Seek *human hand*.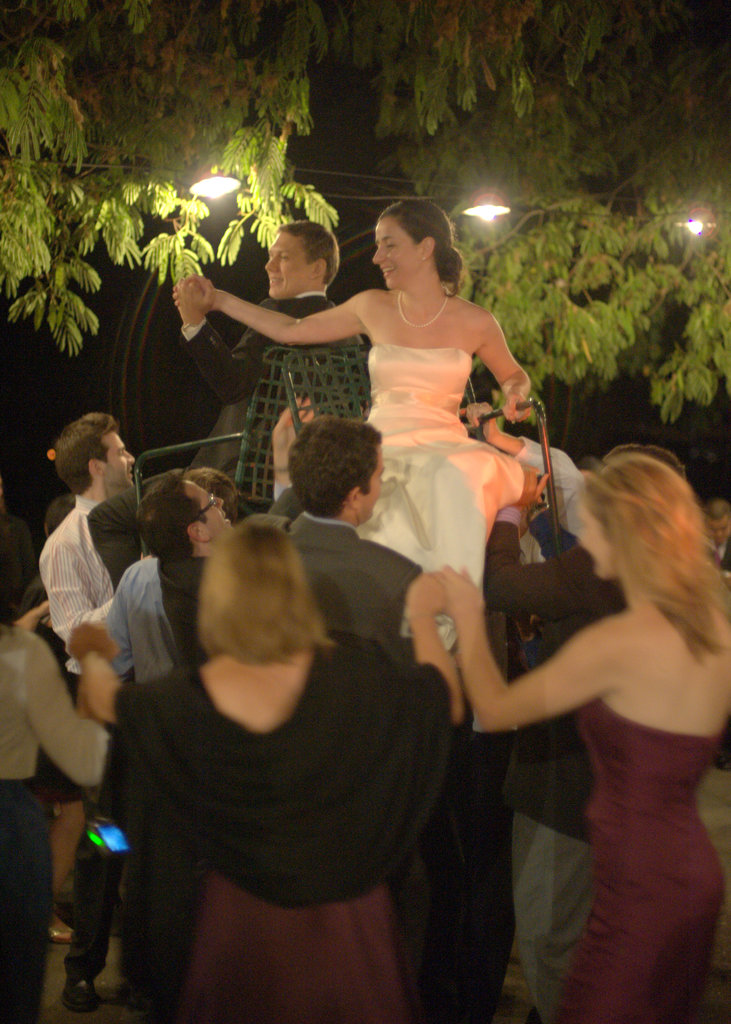
box(515, 463, 552, 514).
